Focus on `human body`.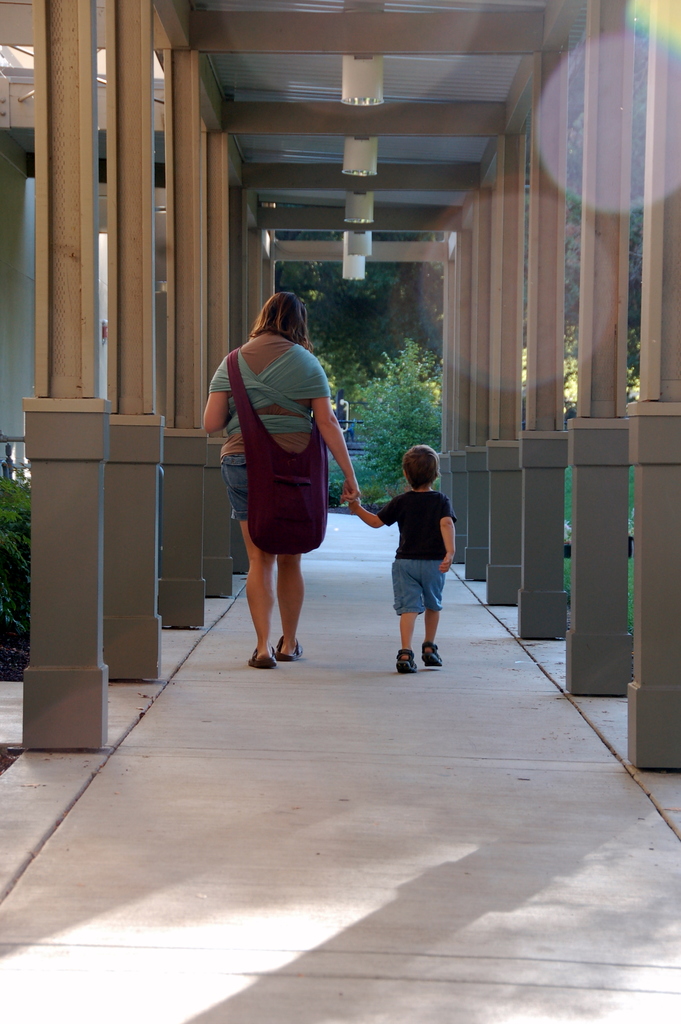
Focused at BBox(362, 445, 451, 671).
